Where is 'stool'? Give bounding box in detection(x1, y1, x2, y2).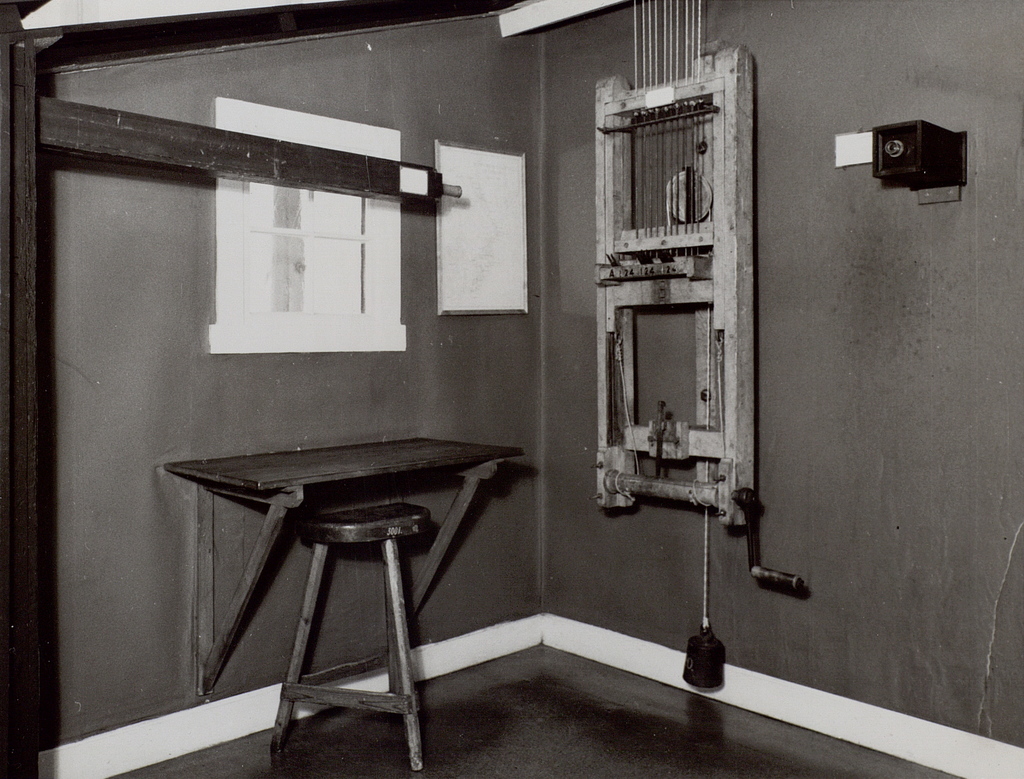
detection(269, 498, 448, 769).
